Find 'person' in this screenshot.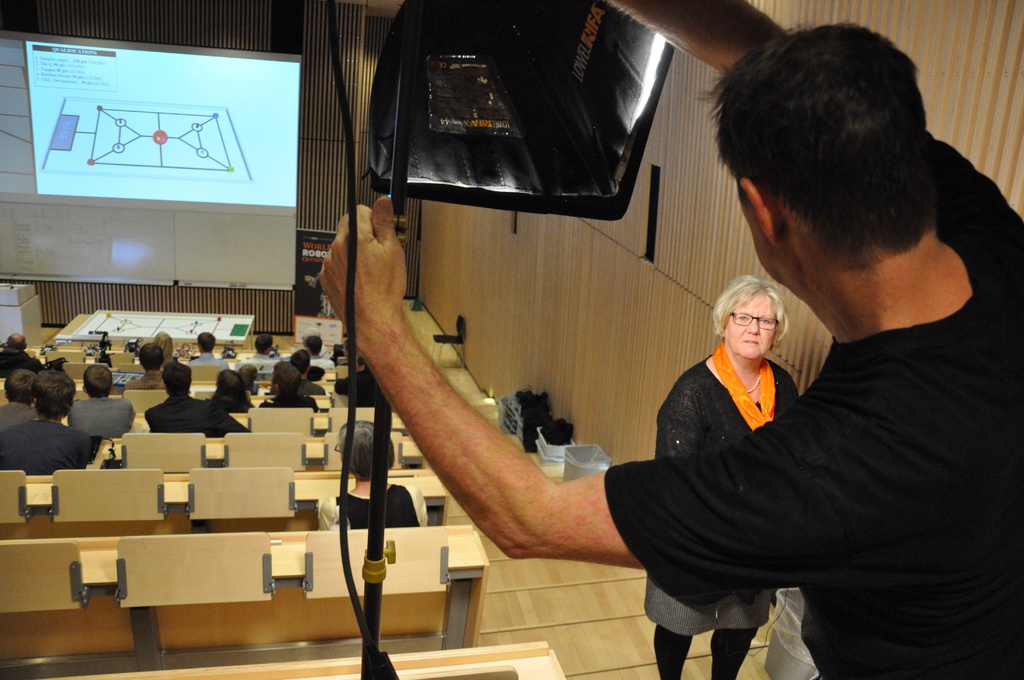
The bounding box for 'person' is x1=299 y1=329 x2=328 y2=359.
